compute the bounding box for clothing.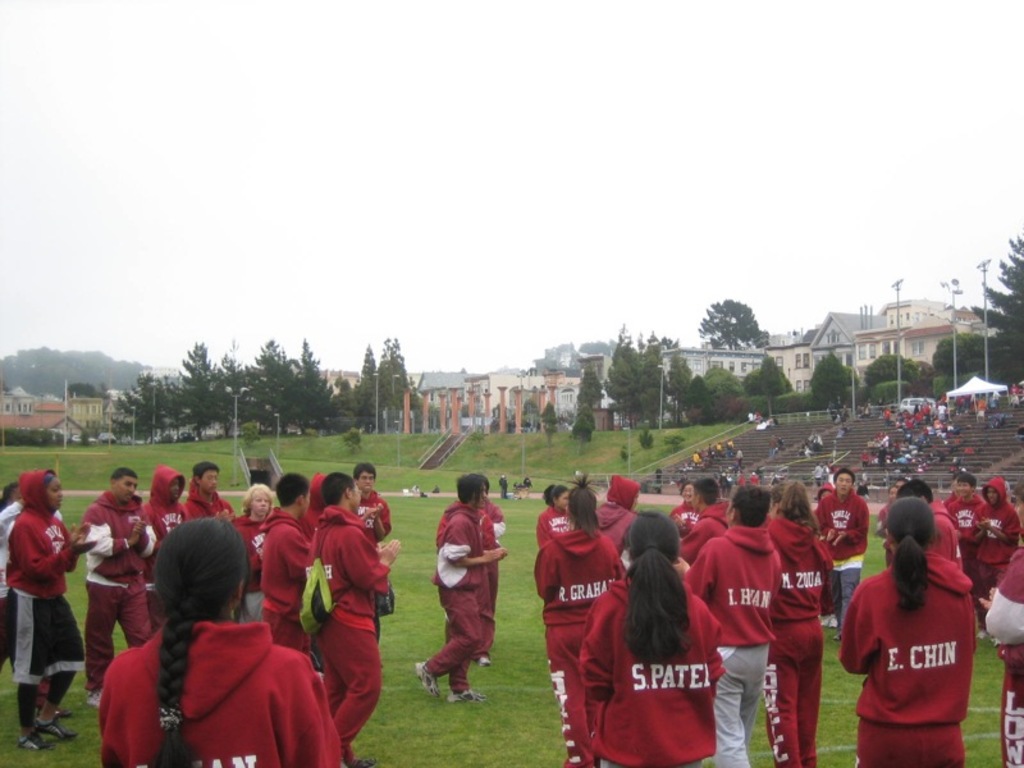
box=[669, 503, 699, 529].
